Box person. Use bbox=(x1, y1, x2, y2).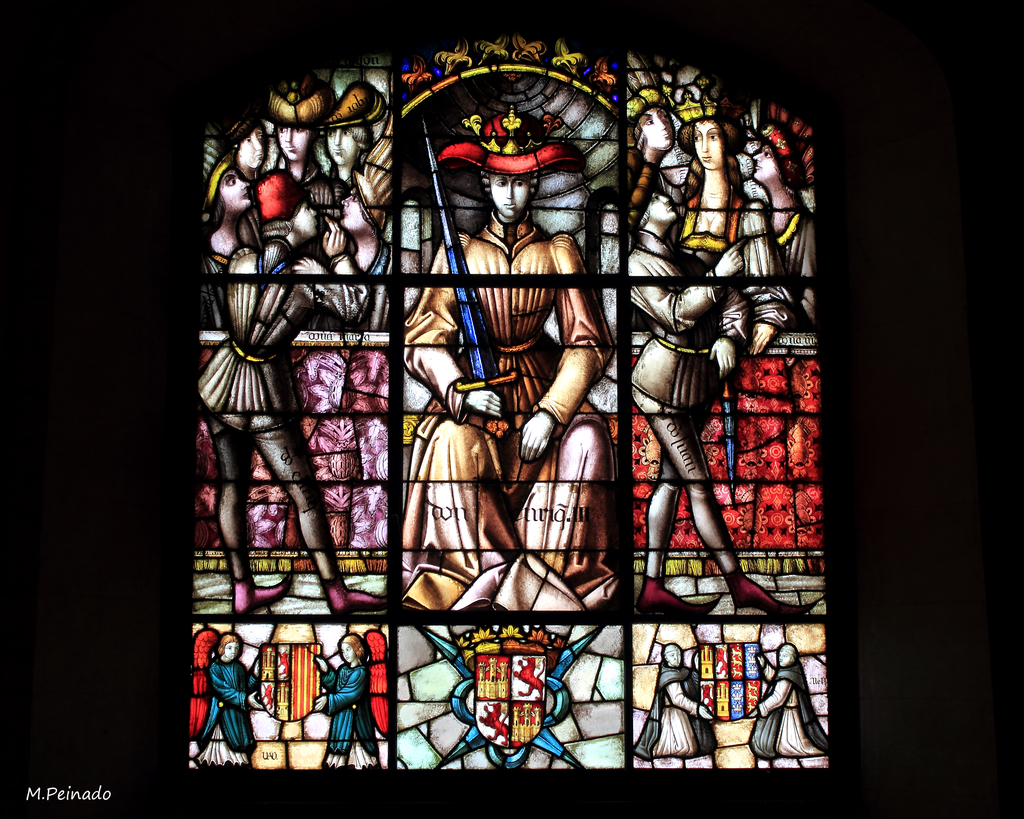
bbox=(312, 633, 383, 769).
